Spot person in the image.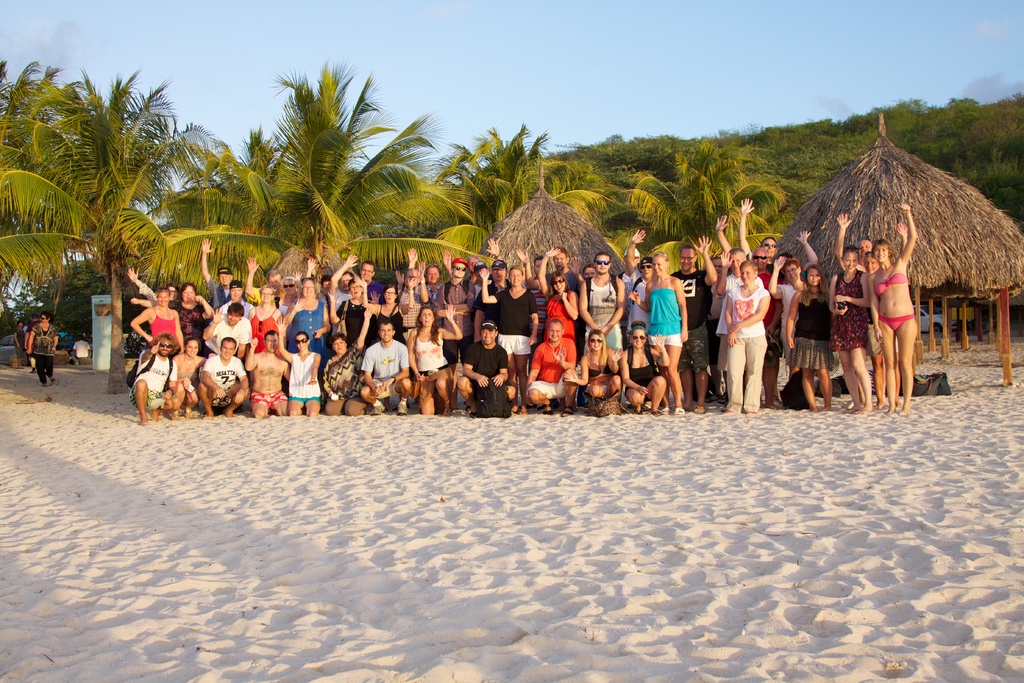
person found at 740,197,783,266.
